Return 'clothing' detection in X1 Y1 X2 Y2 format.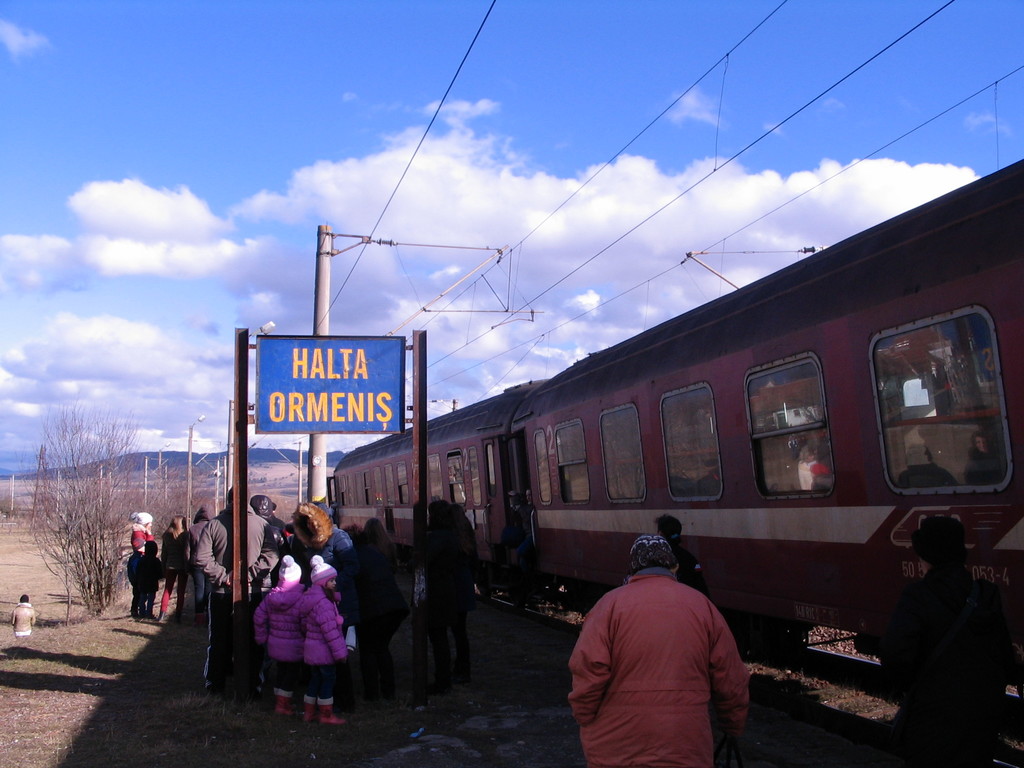
189 504 269 659.
